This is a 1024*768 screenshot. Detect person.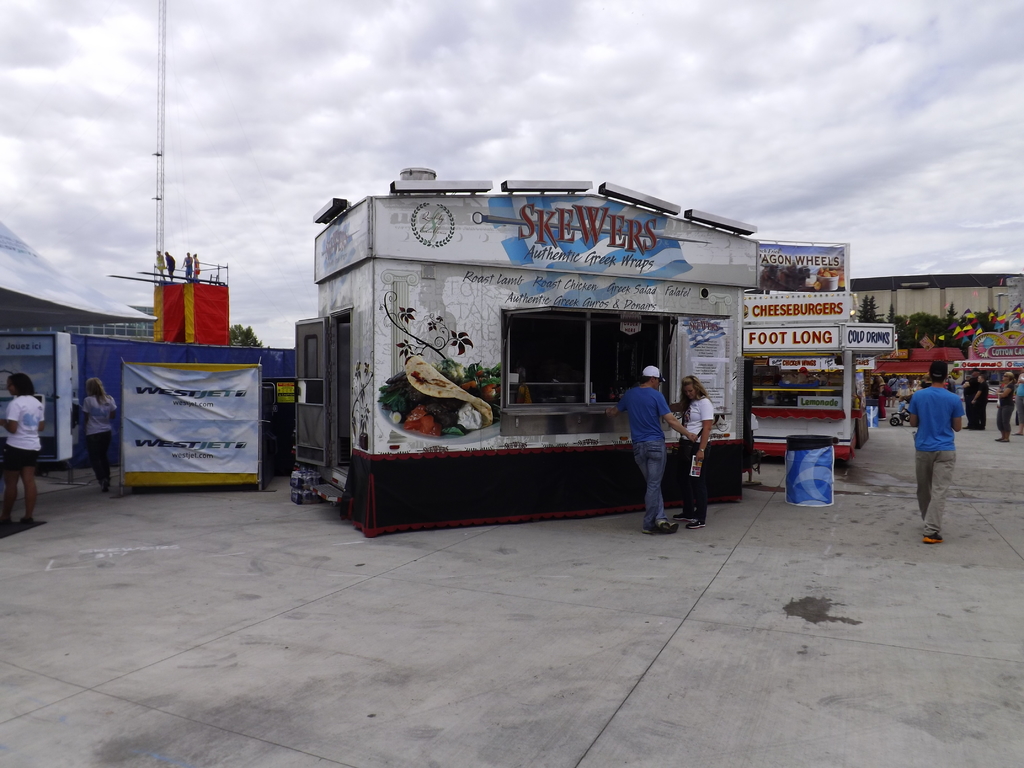
(945, 375, 955, 392).
